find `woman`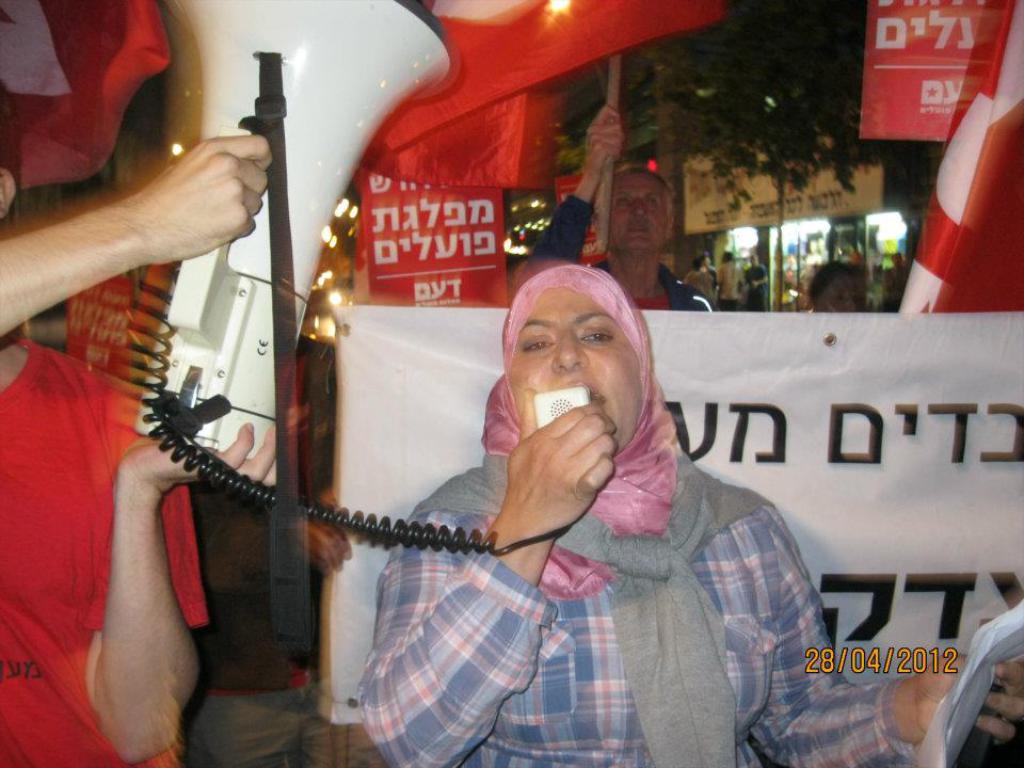
[339,242,768,767]
